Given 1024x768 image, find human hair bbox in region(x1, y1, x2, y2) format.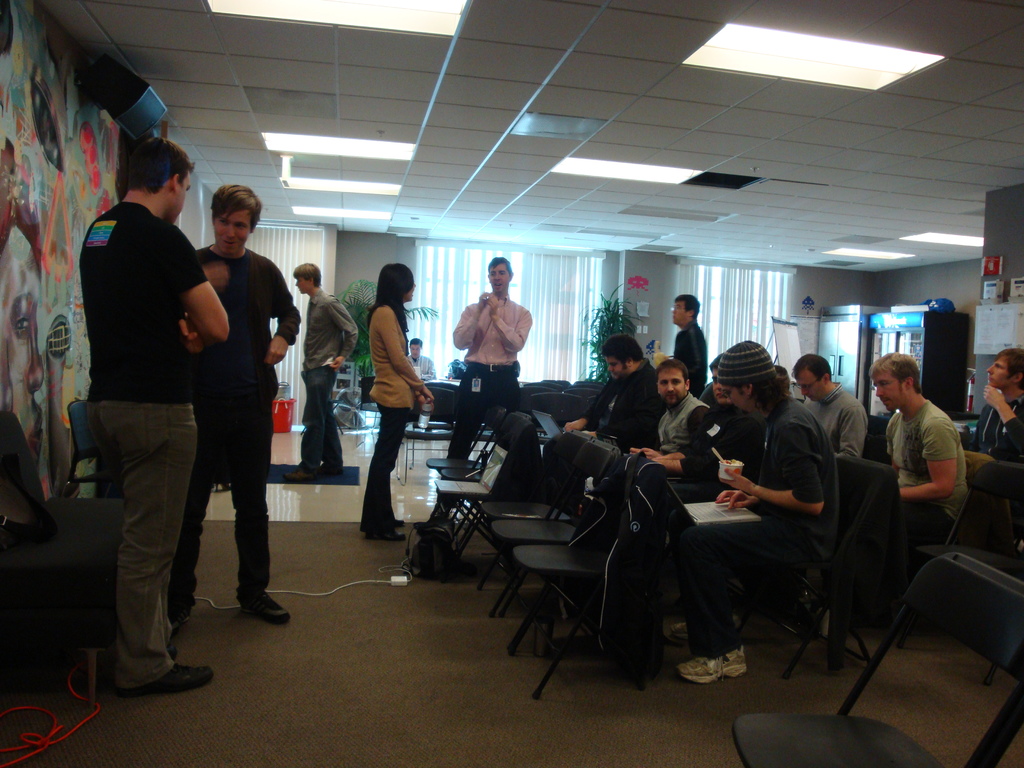
region(676, 291, 703, 318).
